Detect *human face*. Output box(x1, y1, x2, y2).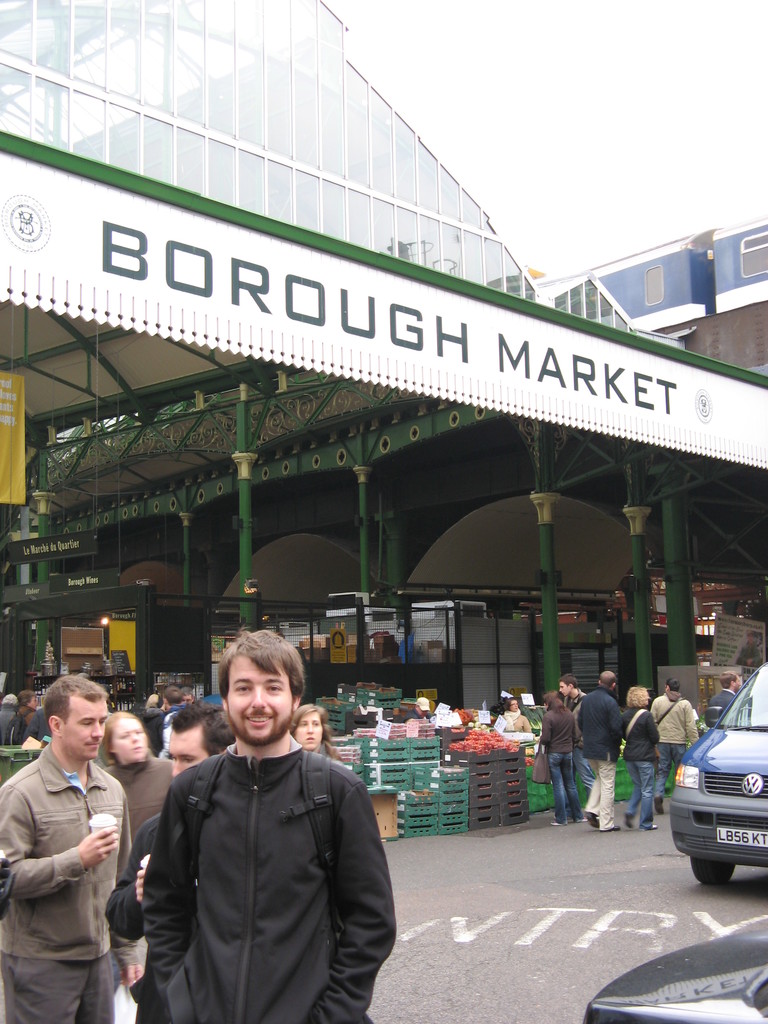
box(50, 690, 104, 764).
